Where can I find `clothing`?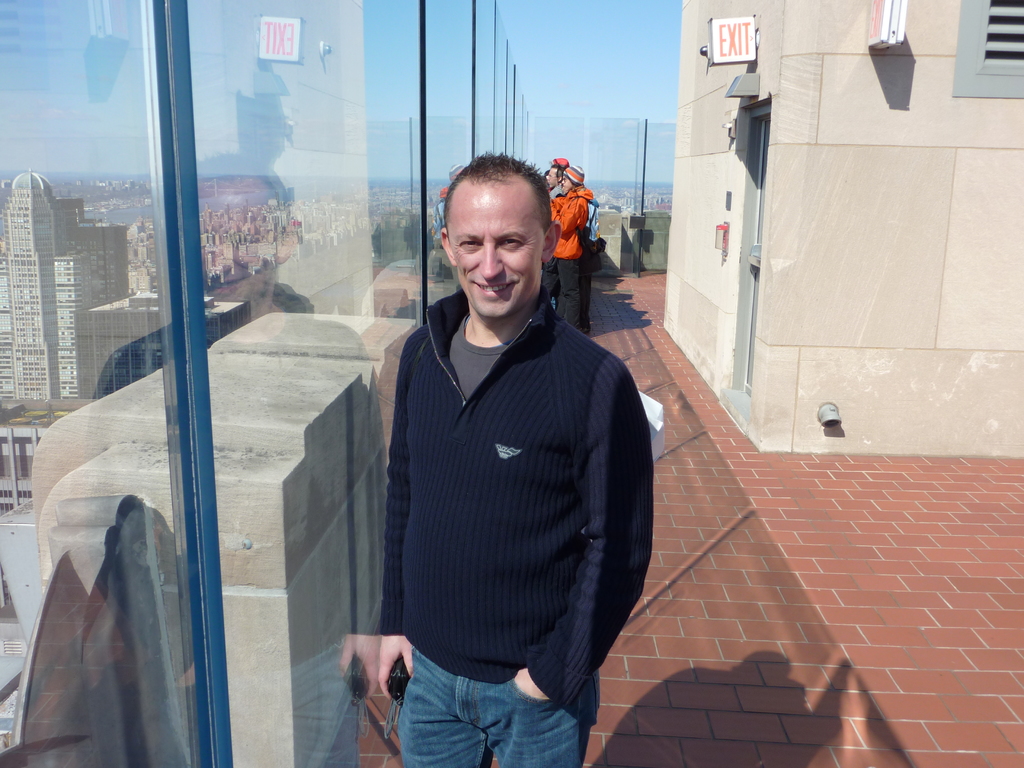
You can find it at select_region(348, 236, 653, 740).
